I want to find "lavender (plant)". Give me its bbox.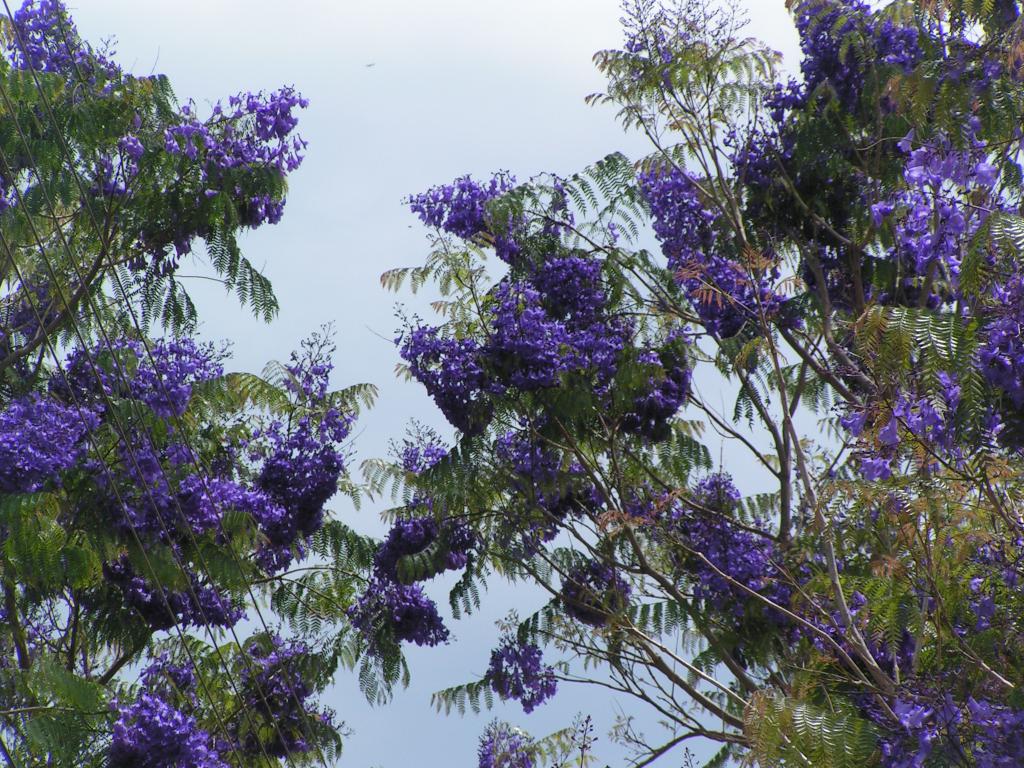
[123, 327, 212, 467].
